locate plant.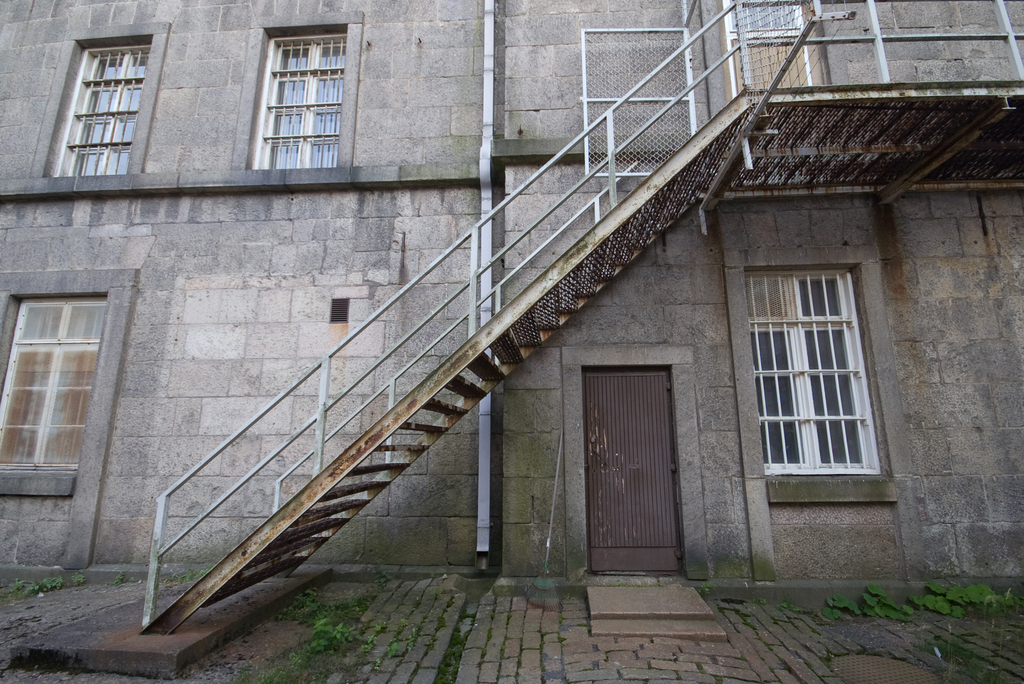
Bounding box: [863, 586, 913, 624].
